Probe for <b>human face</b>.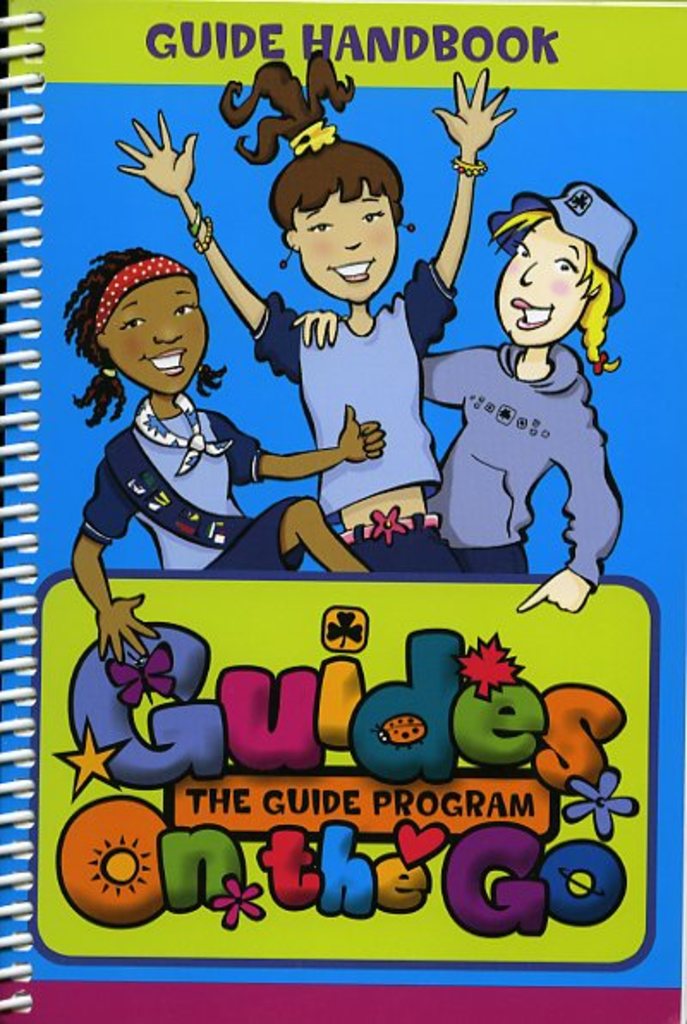
Probe result: [x1=302, y1=187, x2=397, y2=301].
